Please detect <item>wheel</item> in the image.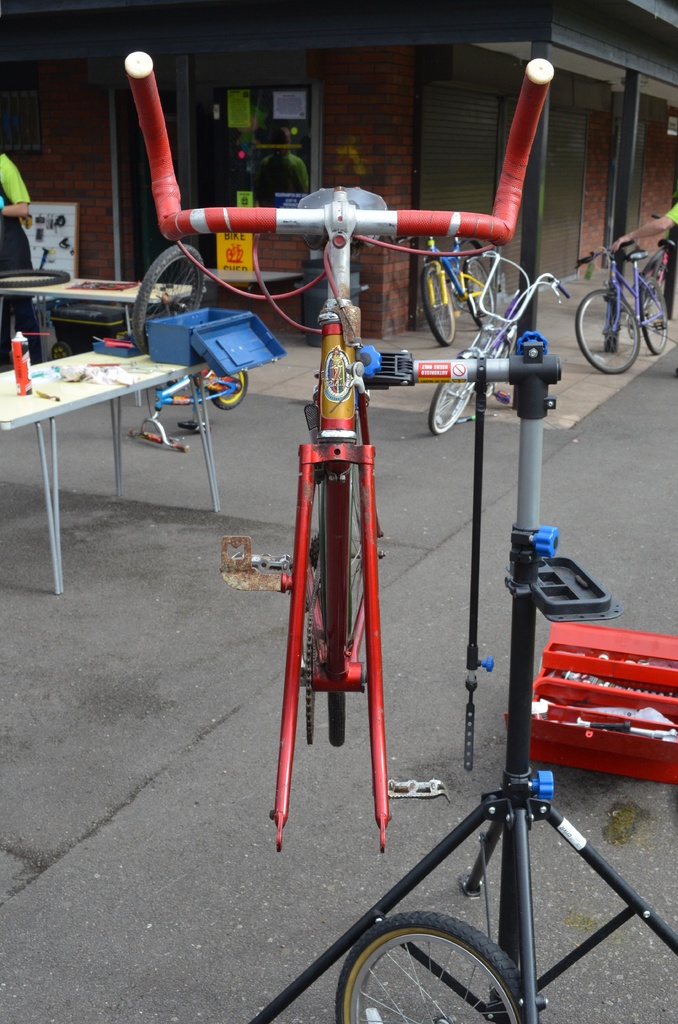
bbox(330, 913, 531, 1023).
